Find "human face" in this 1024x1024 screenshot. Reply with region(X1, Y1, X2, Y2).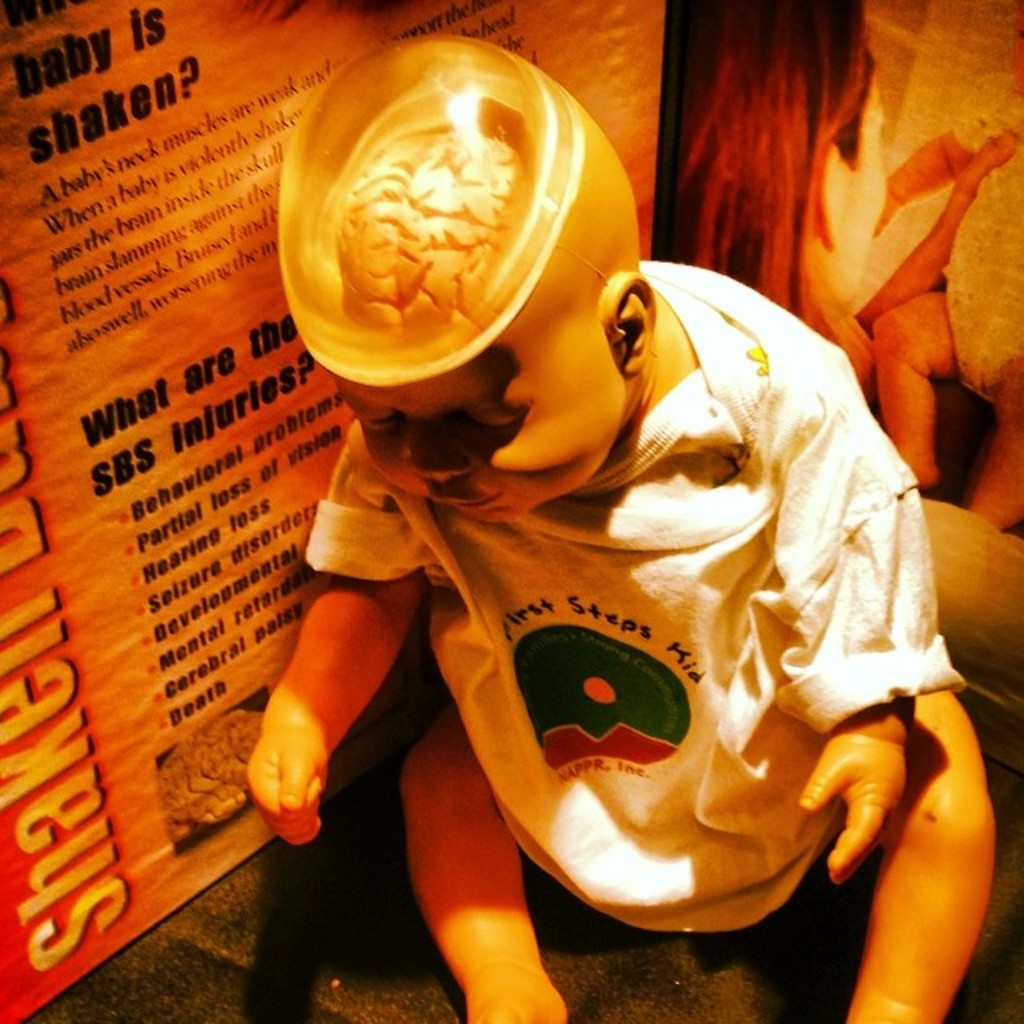
region(334, 245, 634, 522).
